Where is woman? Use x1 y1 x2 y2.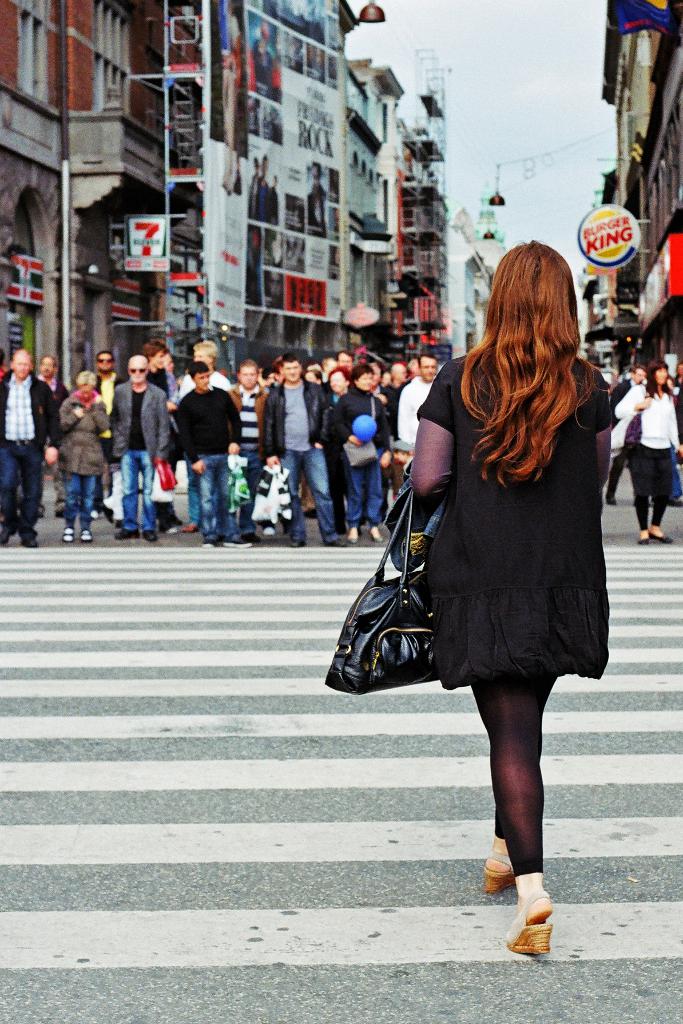
331 363 349 400.
